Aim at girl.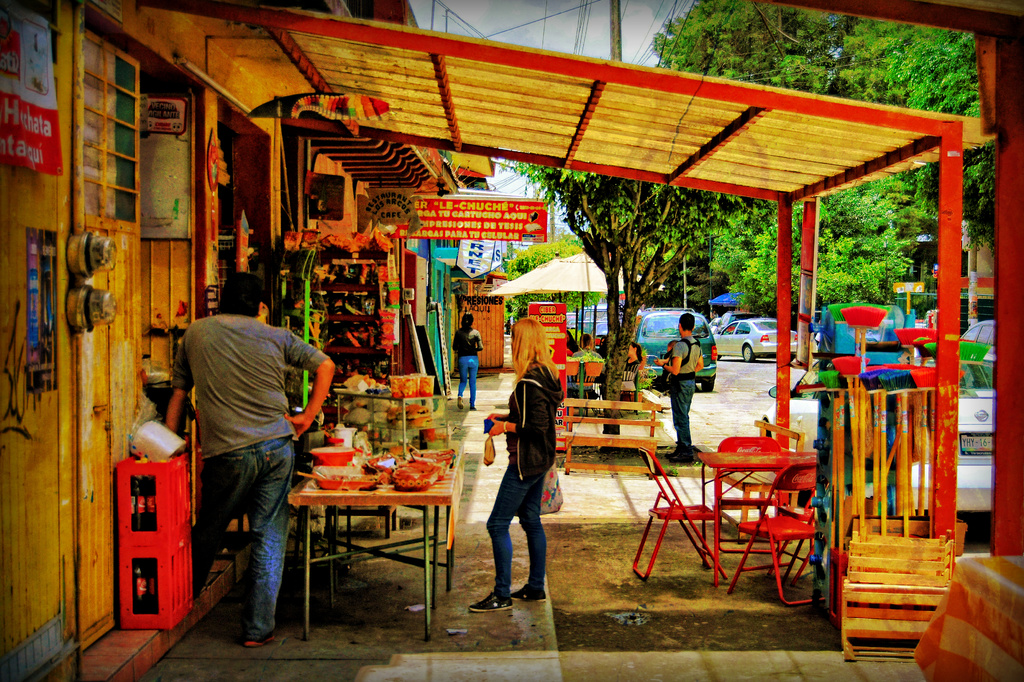
Aimed at {"x1": 662, "y1": 307, "x2": 708, "y2": 459}.
